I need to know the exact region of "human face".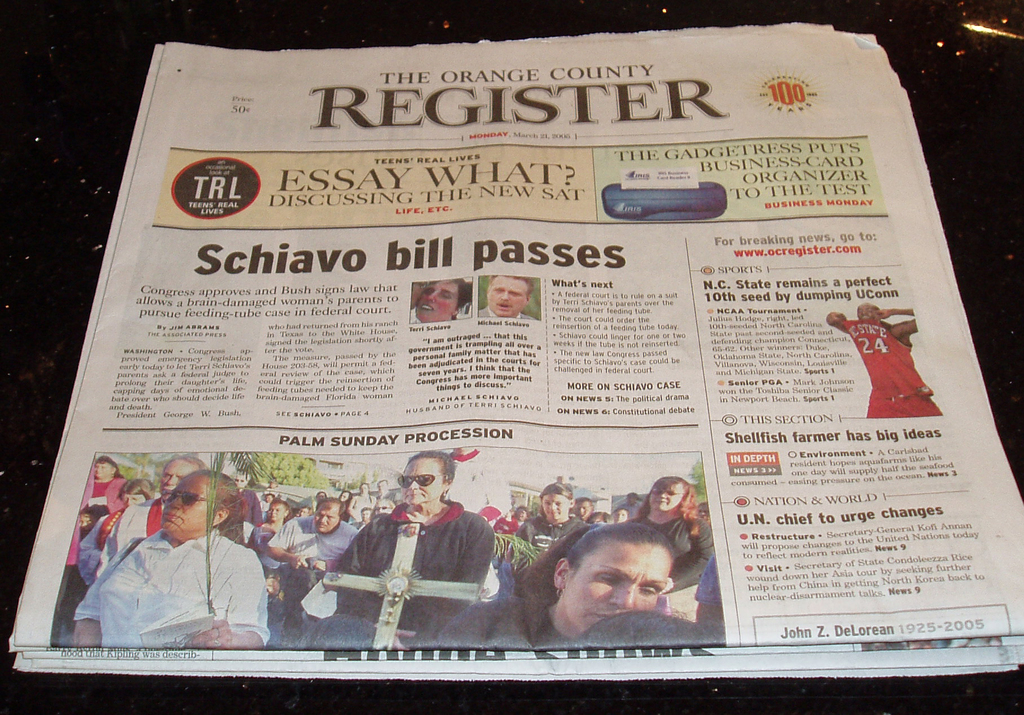
Region: BBox(400, 458, 439, 509).
